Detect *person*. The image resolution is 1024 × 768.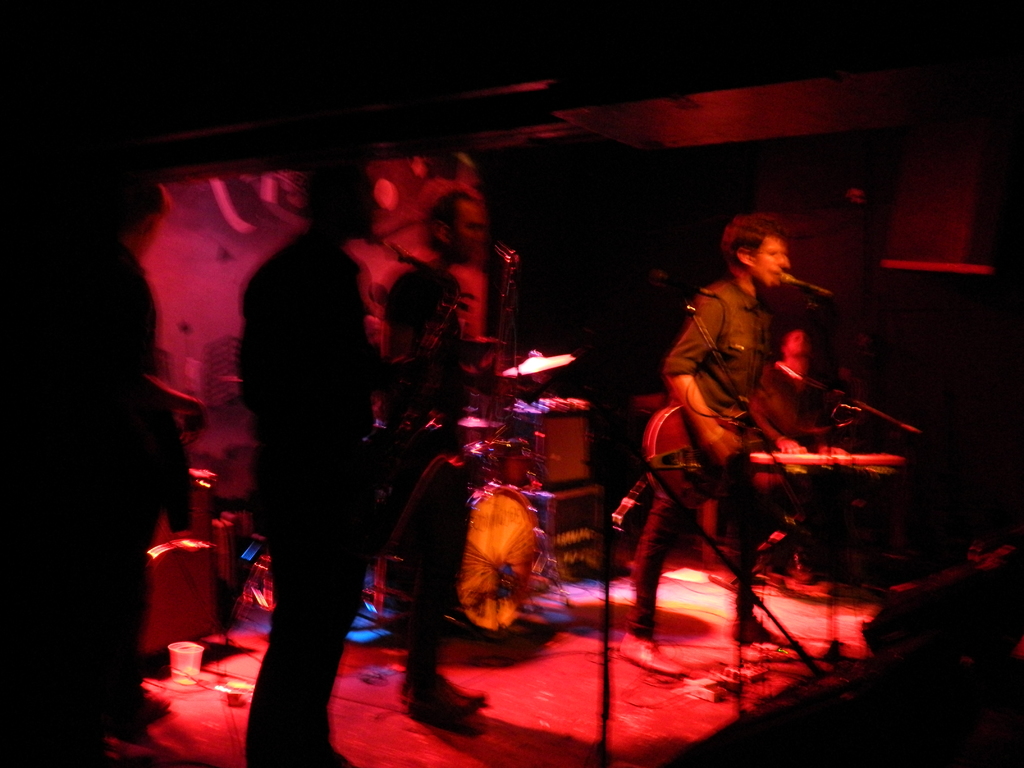
detection(380, 187, 484, 735).
